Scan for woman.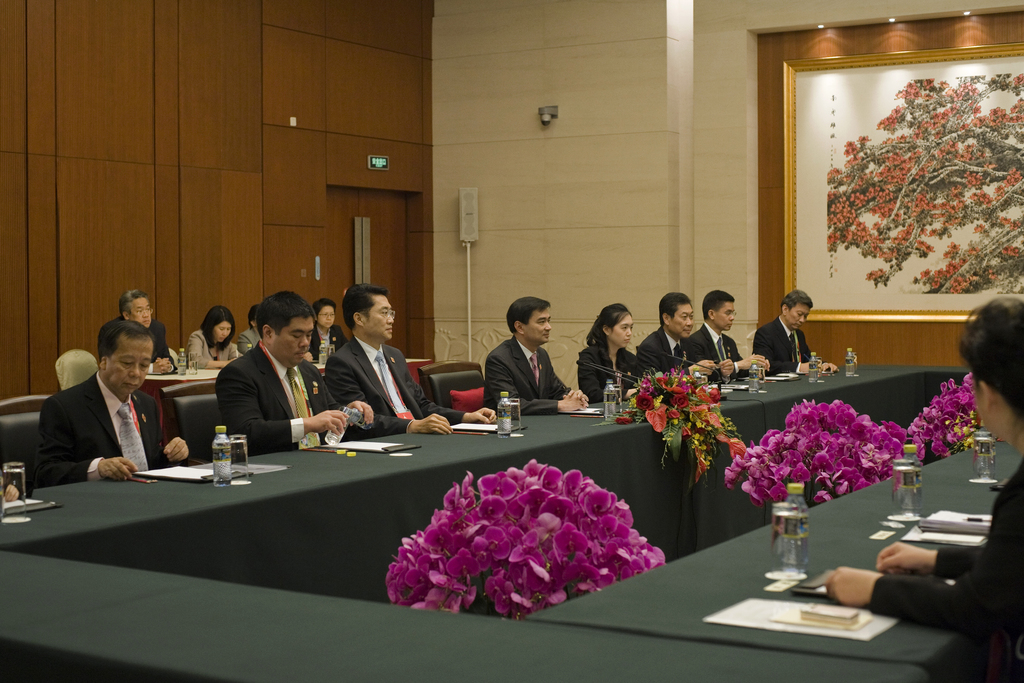
Scan result: box(585, 304, 652, 409).
